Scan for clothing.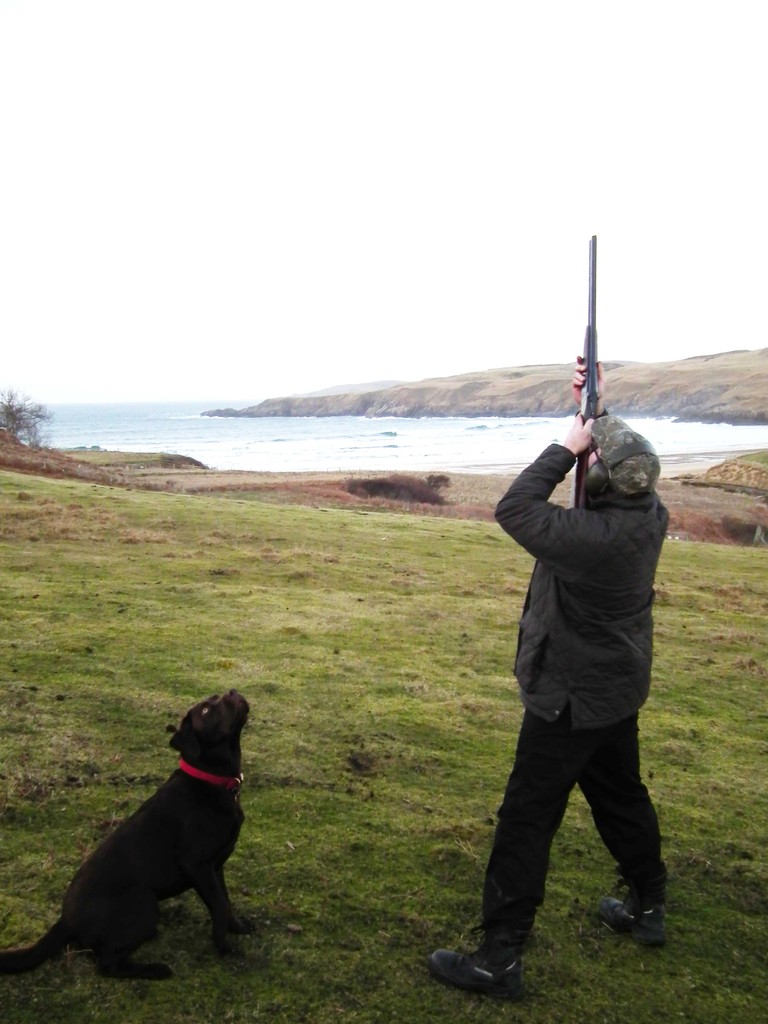
Scan result: {"x1": 481, "y1": 442, "x2": 669, "y2": 961}.
